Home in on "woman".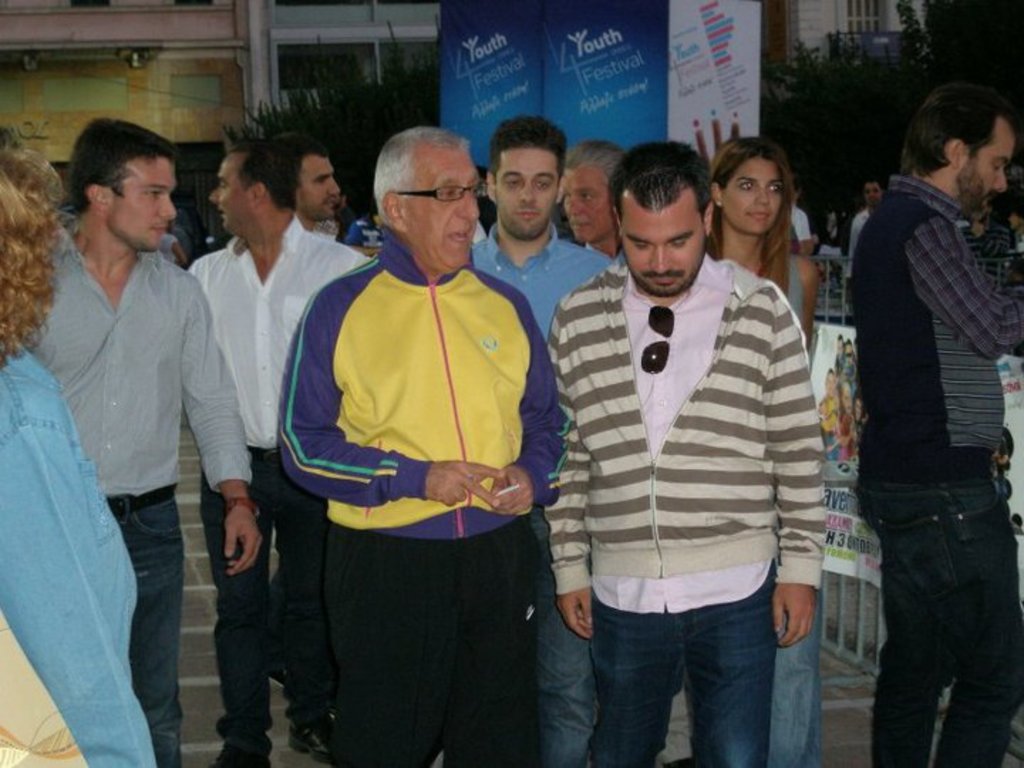
Homed in at locate(0, 122, 148, 767).
